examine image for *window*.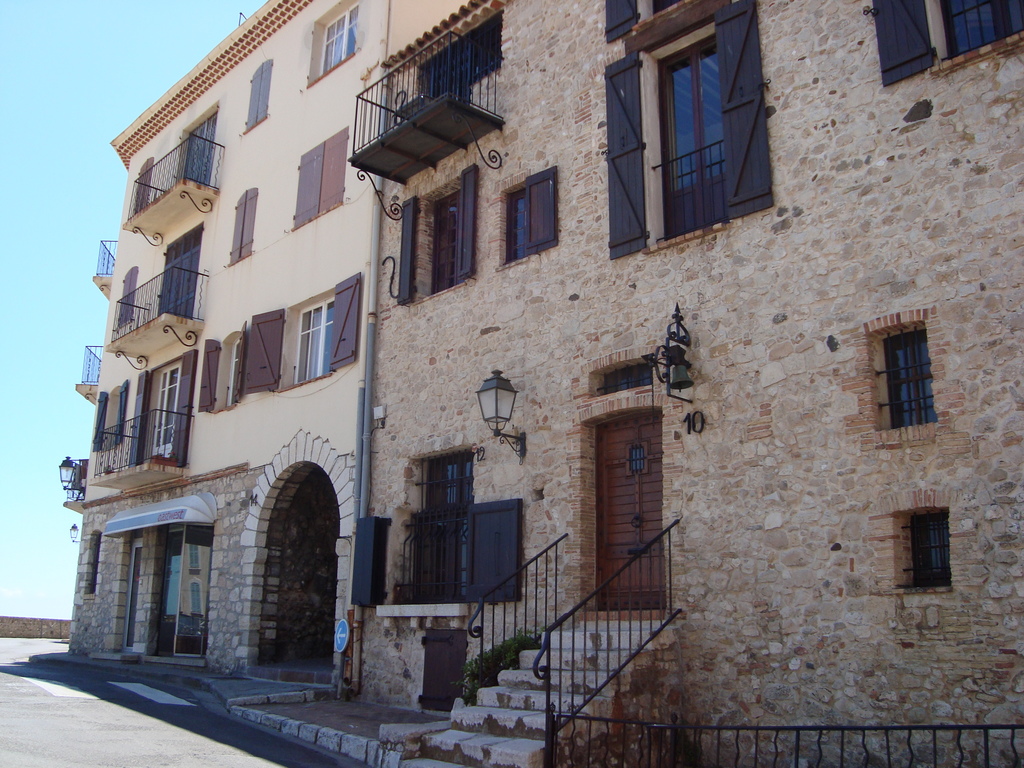
Examination result: 289, 125, 346, 228.
